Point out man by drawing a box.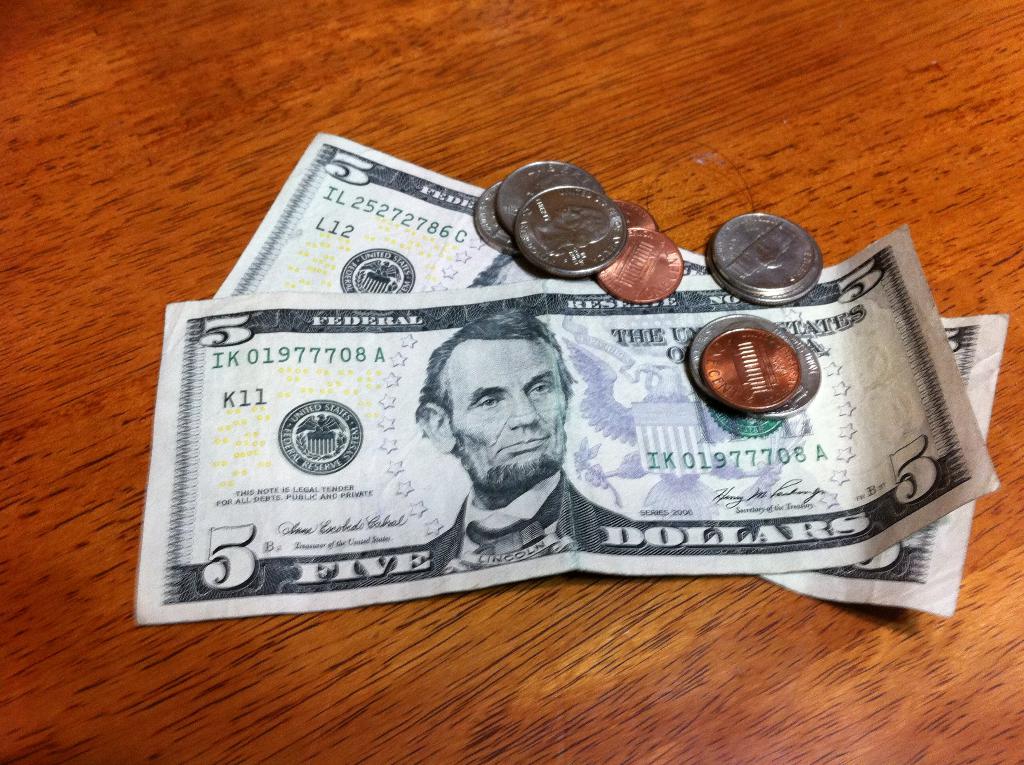
left=383, top=319, right=625, bottom=565.
